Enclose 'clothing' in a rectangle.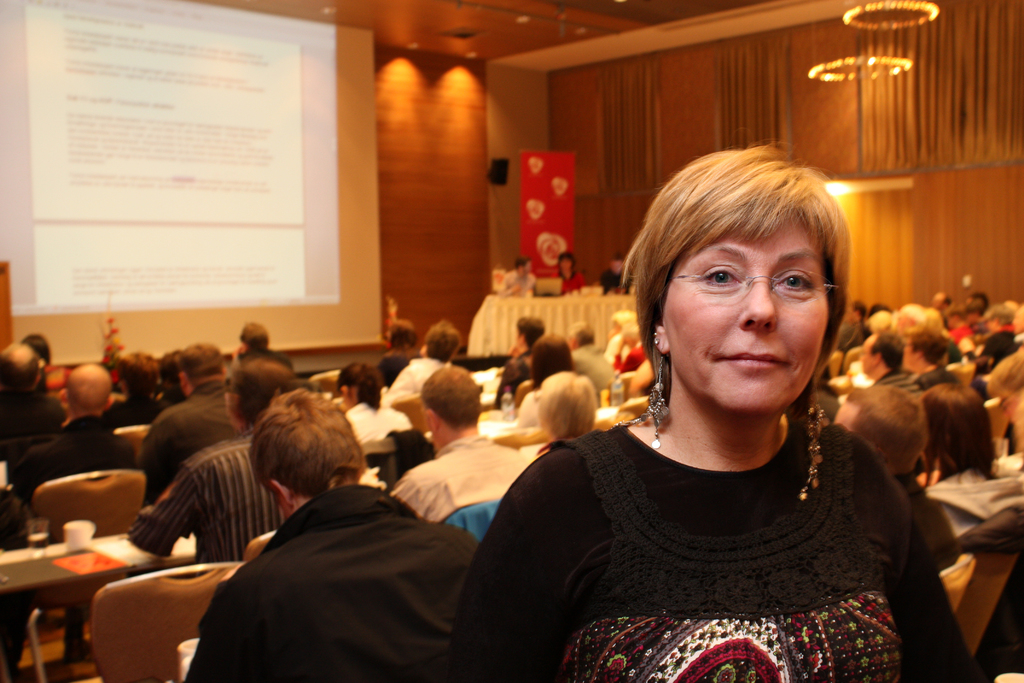
bbox=[444, 415, 992, 682].
